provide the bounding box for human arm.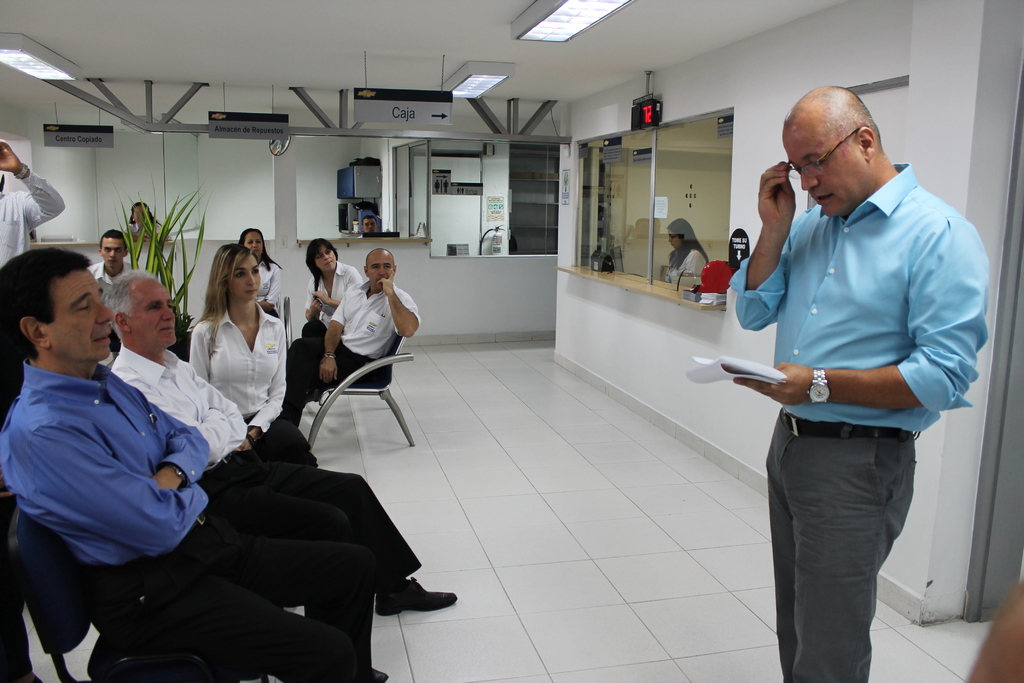
{"left": 154, "top": 411, "right": 207, "bottom": 490}.
